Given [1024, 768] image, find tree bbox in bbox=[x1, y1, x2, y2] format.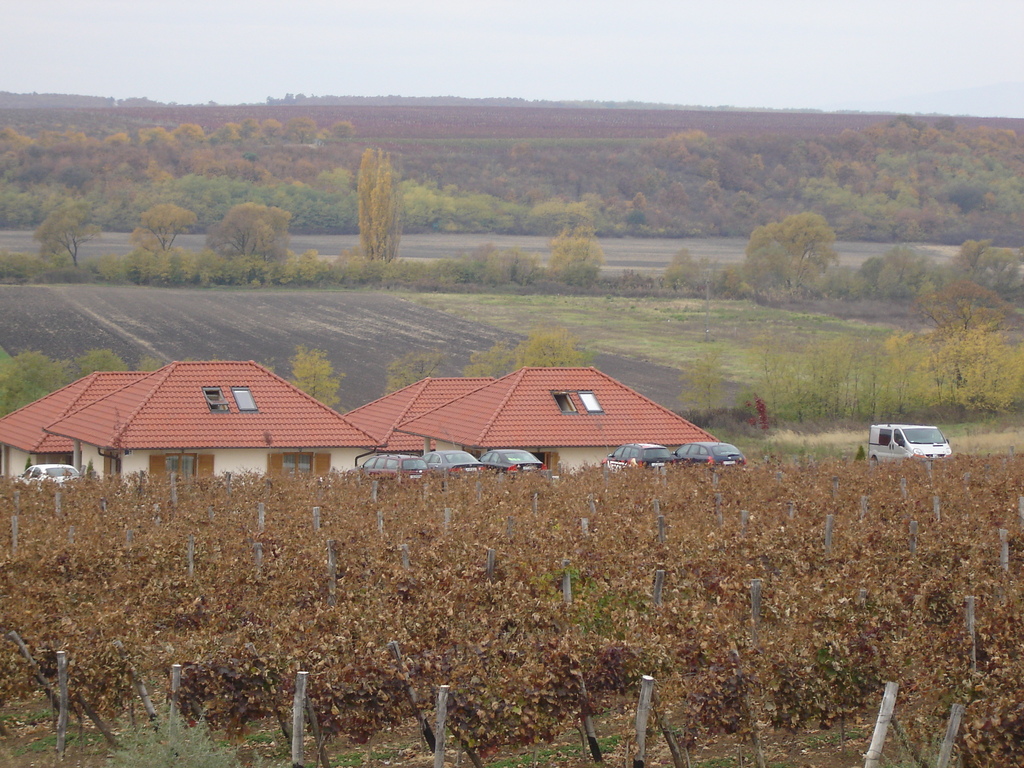
bbox=[950, 237, 1023, 300].
